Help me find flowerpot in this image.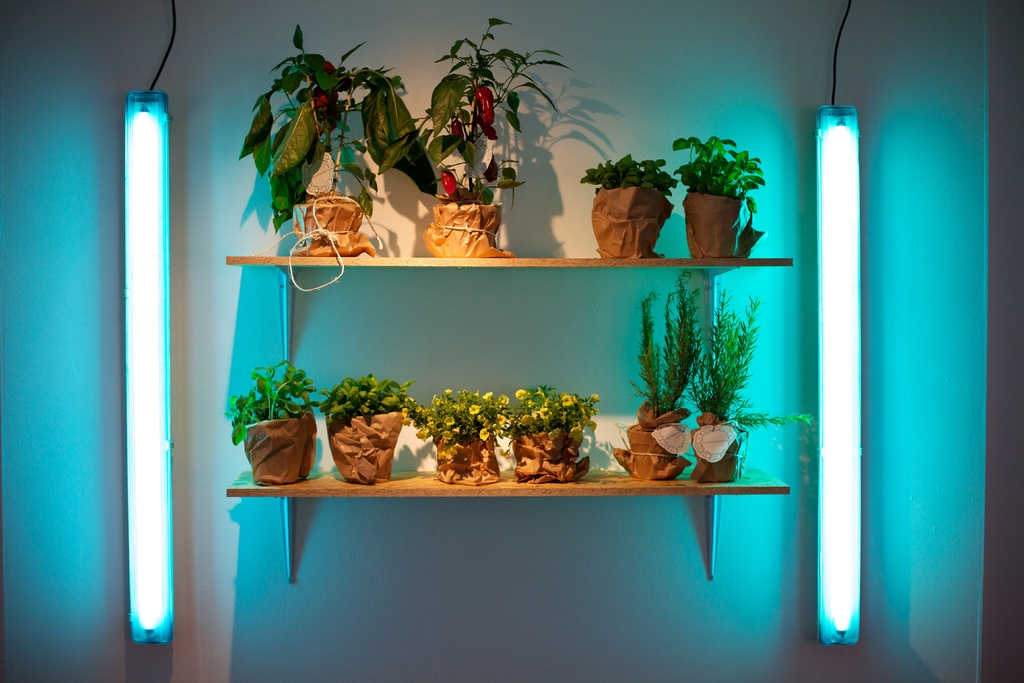
Found it: 511 427 590 485.
